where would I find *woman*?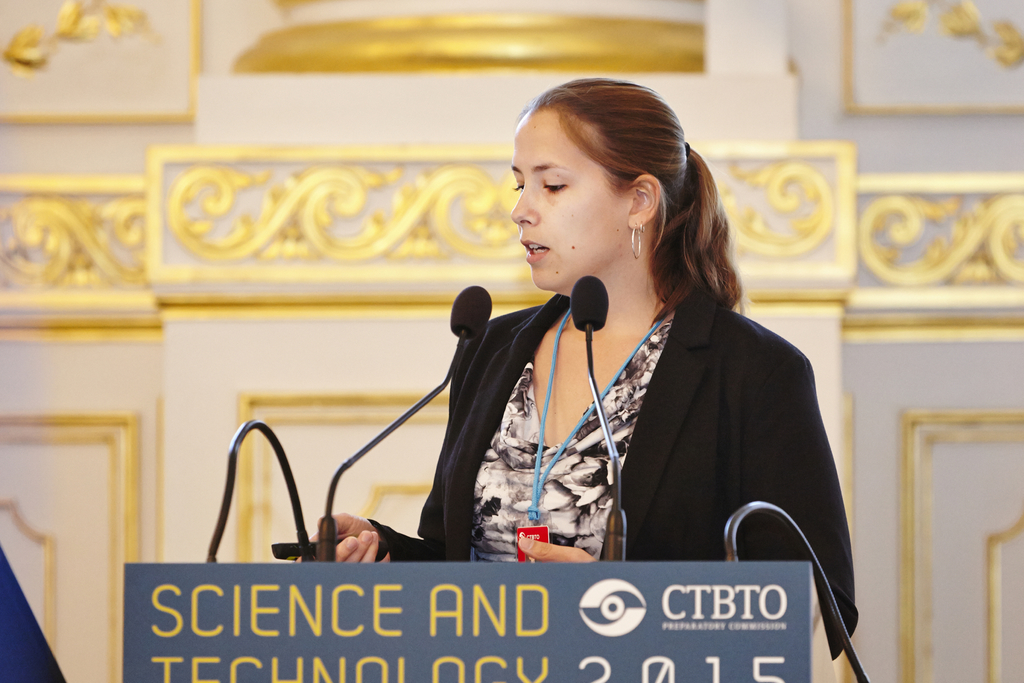
At 294,77,856,664.
